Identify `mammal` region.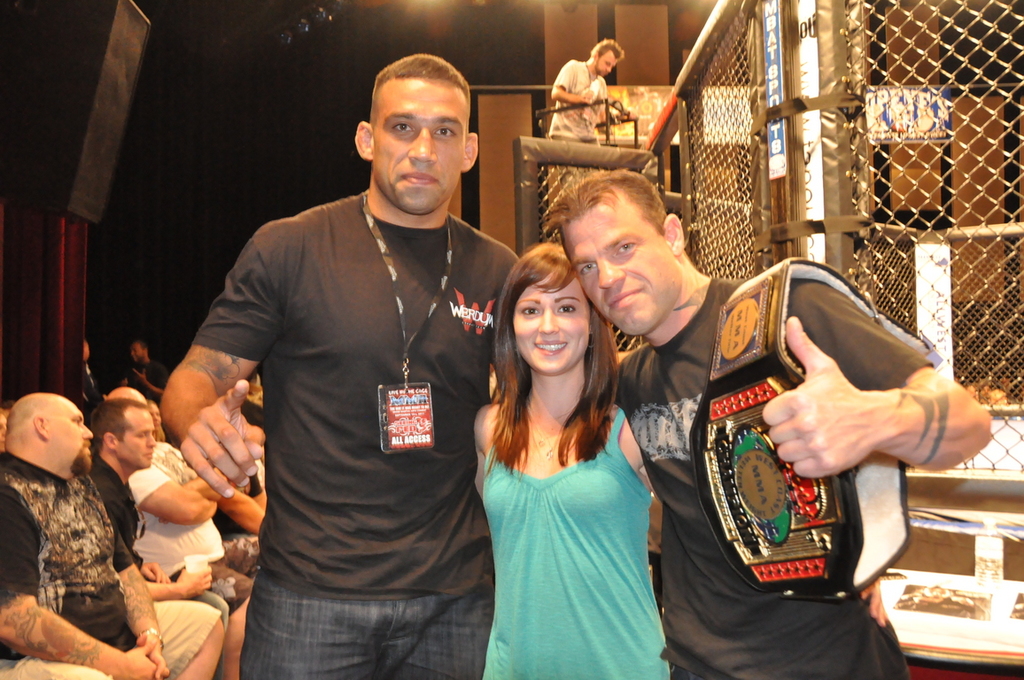
Region: rect(79, 336, 93, 382).
